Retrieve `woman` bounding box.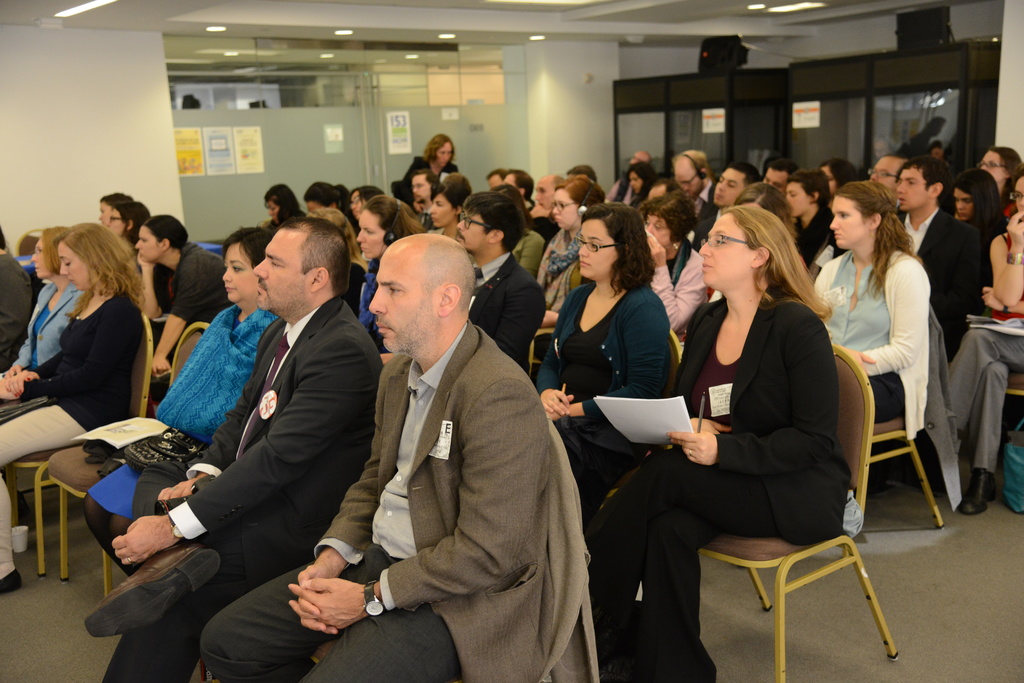
Bounding box: l=936, t=170, r=1023, b=519.
